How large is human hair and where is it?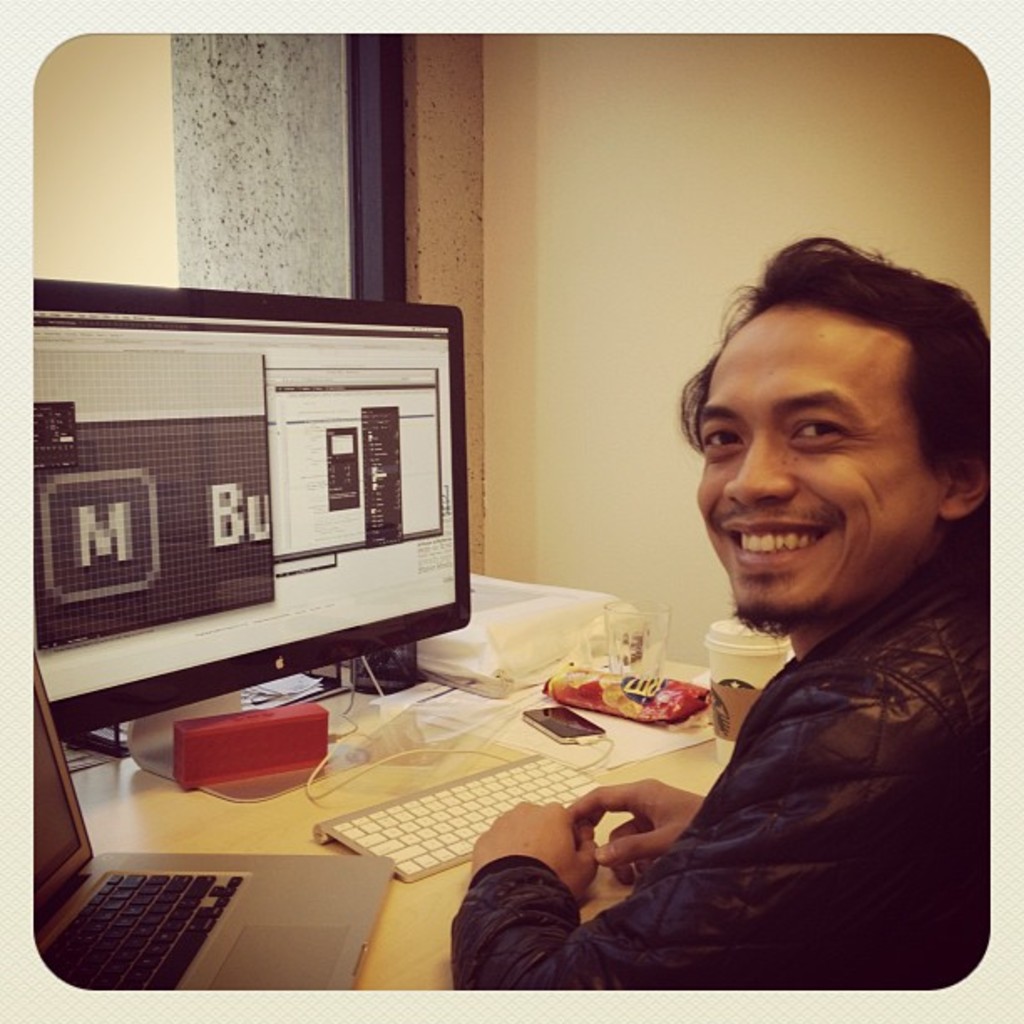
Bounding box: box=[688, 221, 986, 542].
